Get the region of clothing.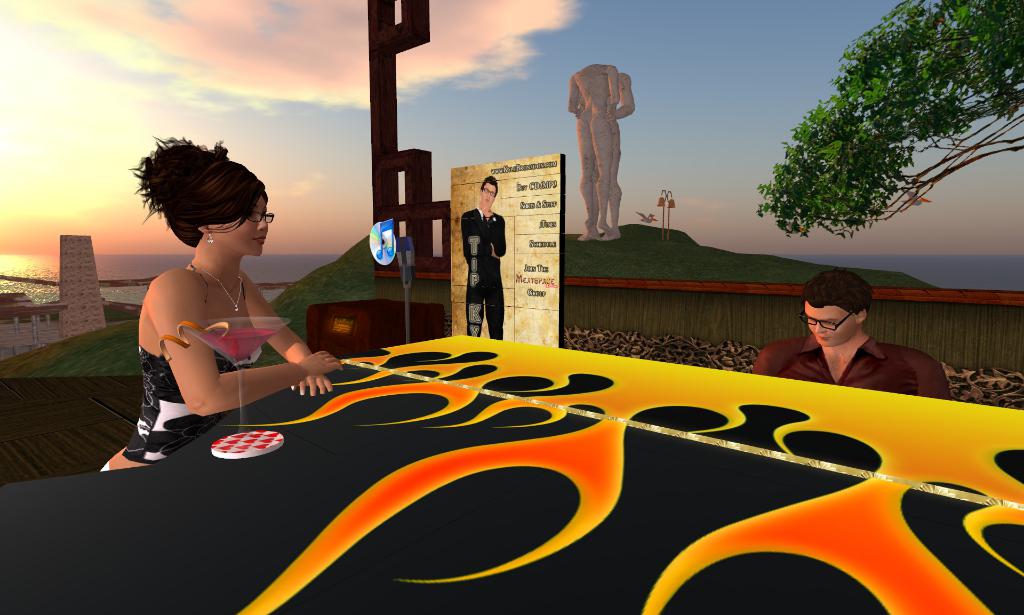
[x1=125, y1=343, x2=268, y2=460].
